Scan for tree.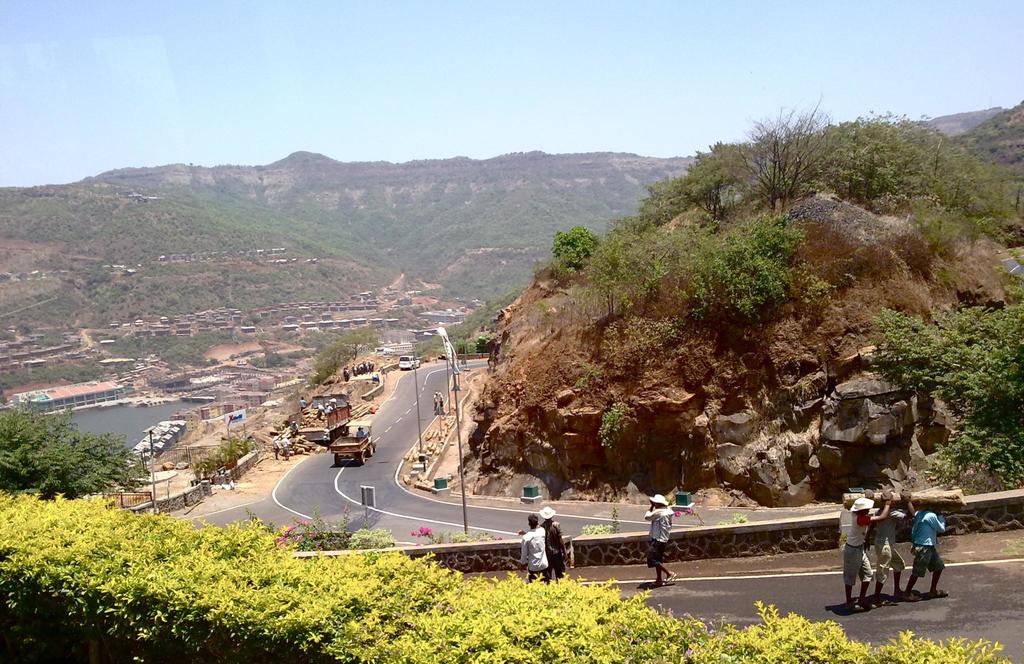
Scan result: <region>158, 343, 207, 389</region>.
